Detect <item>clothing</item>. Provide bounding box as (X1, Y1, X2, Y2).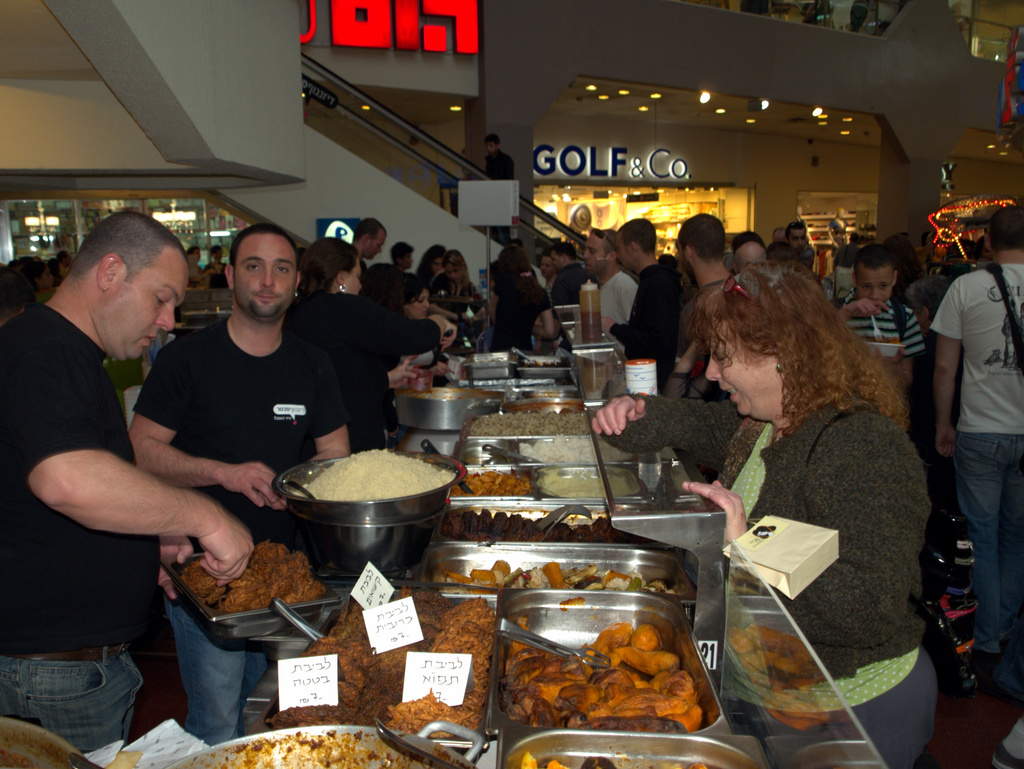
(545, 261, 580, 308).
